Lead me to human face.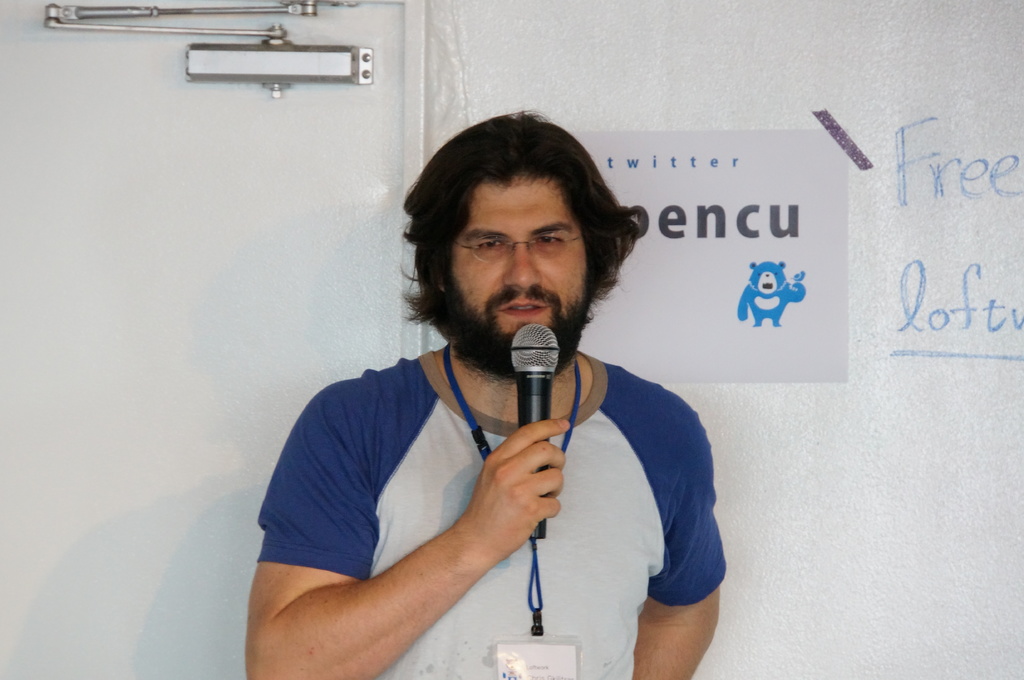
Lead to l=444, t=177, r=580, b=373.
